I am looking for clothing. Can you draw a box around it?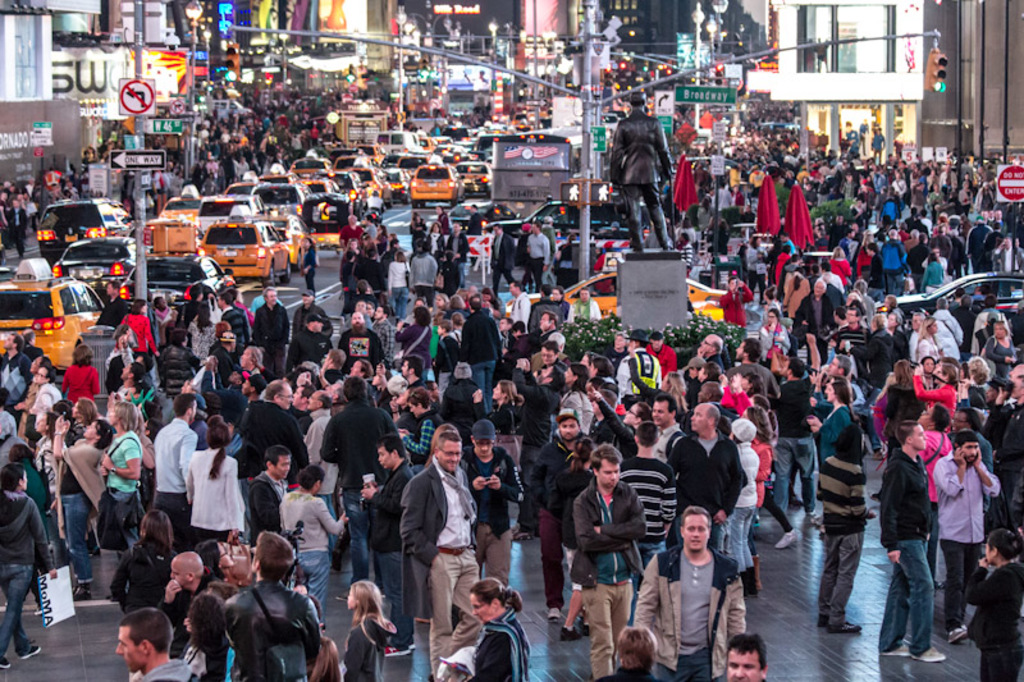
Sure, the bounding box is {"left": 554, "top": 464, "right": 593, "bottom": 615}.
